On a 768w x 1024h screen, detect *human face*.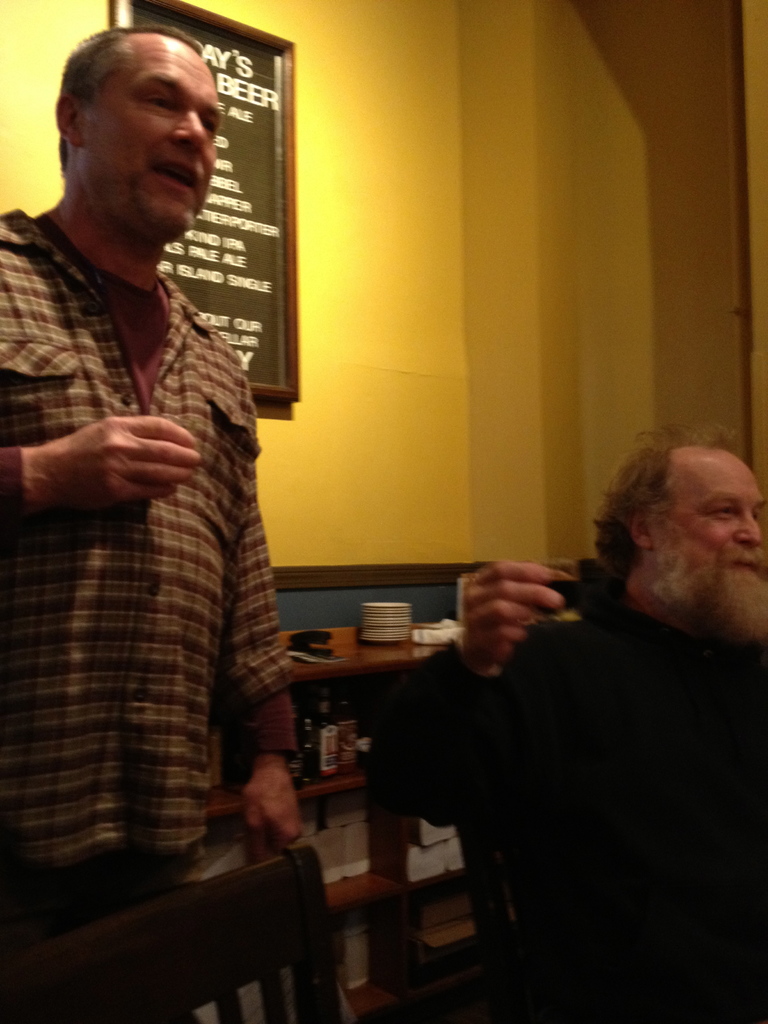
BBox(88, 33, 227, 241).
